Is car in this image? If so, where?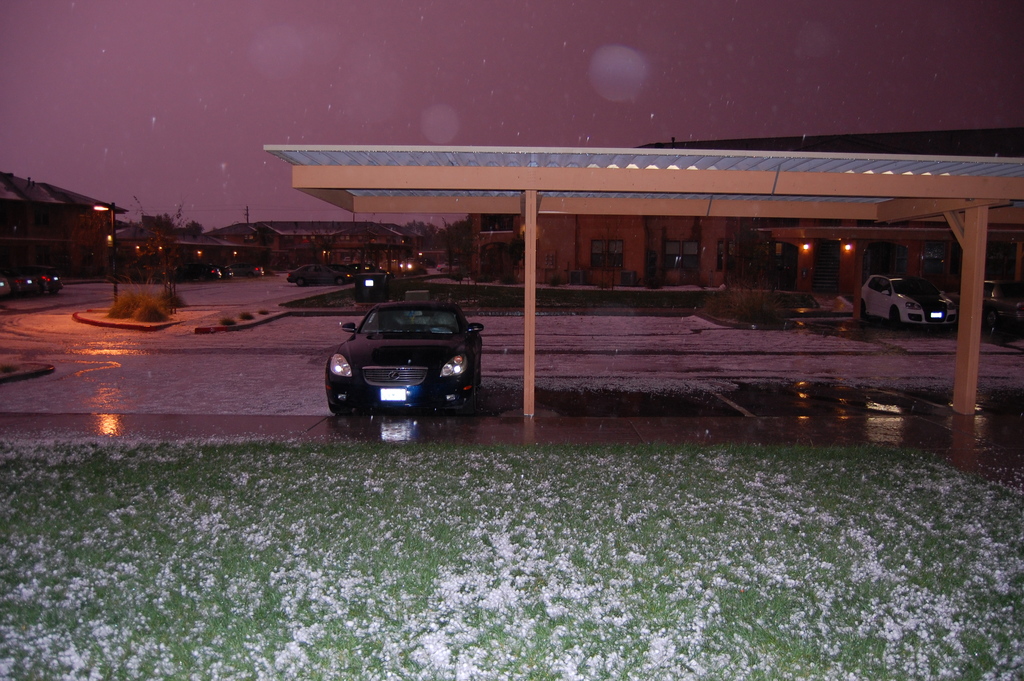
Yes, at [863, 271, 954, 322].
